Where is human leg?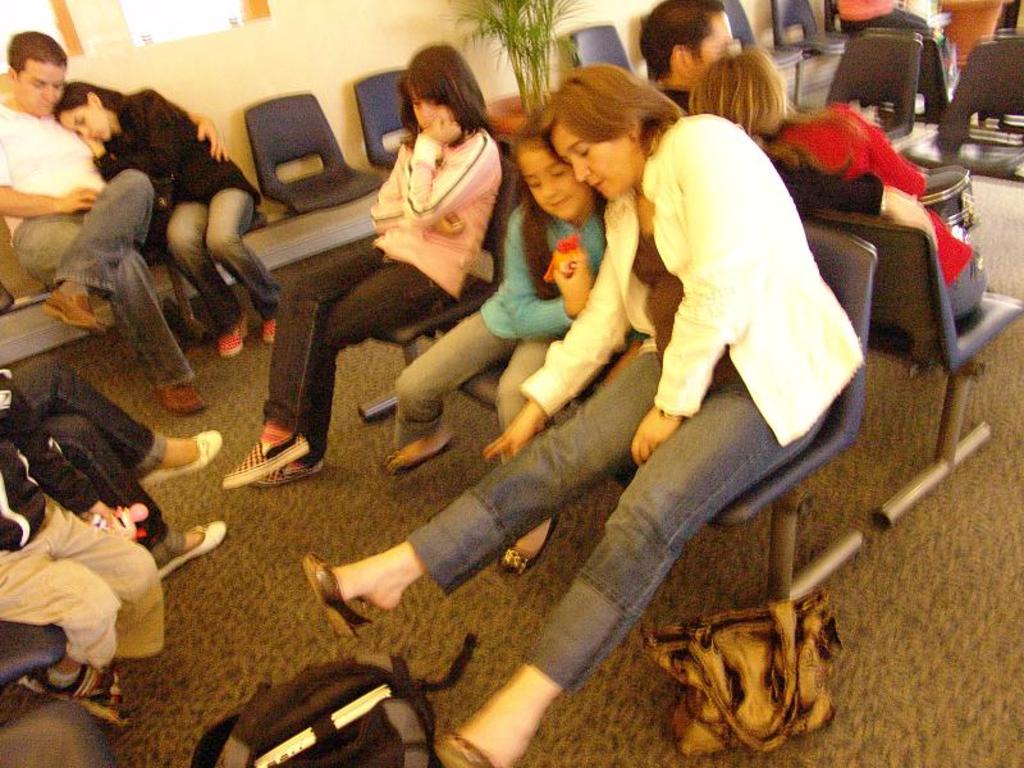
{"x1": 10, "y1": 218, "x2": 202, "y2": 411}.
